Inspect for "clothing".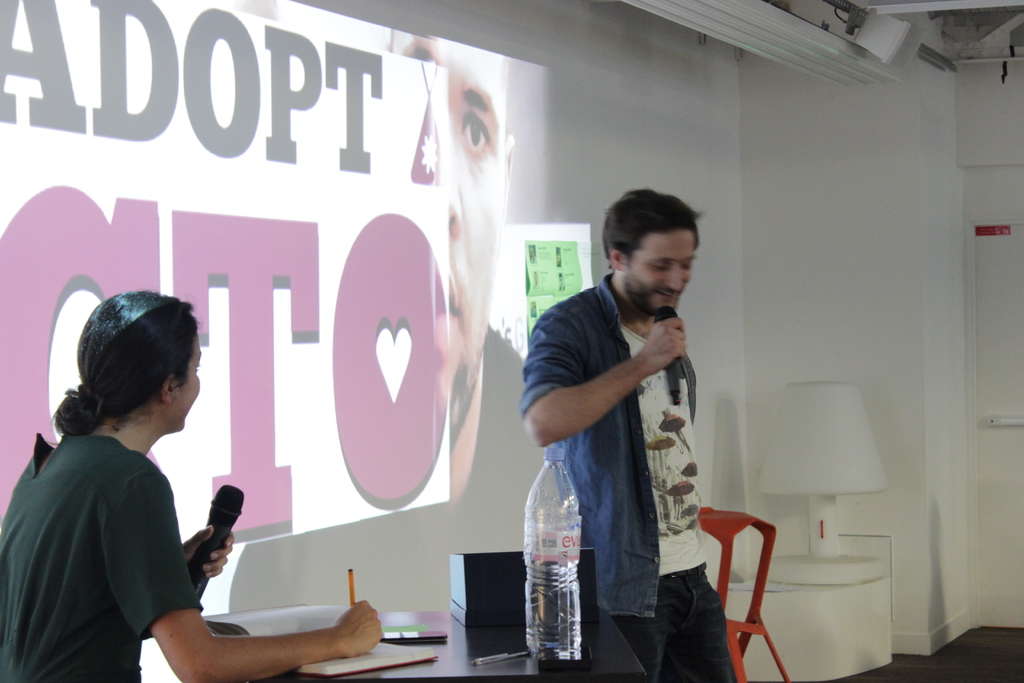
Inspection: left=19, top=383, right=229, bottom=666.
